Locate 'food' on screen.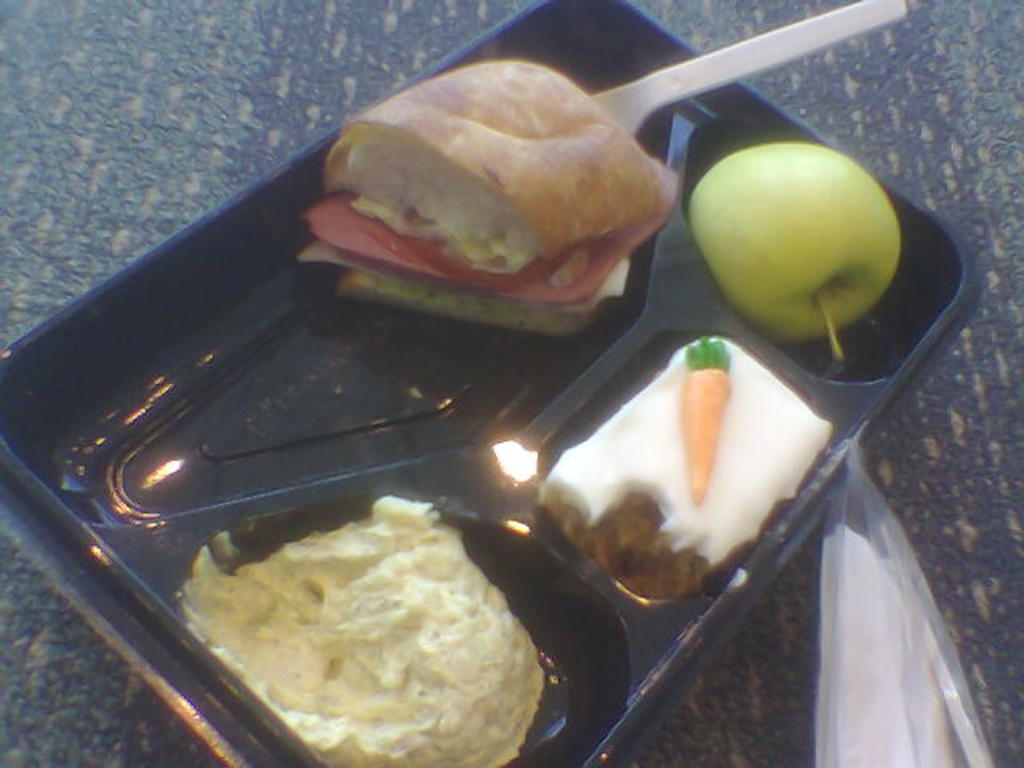
On screen at bbox(170, 485, 554, 752).
